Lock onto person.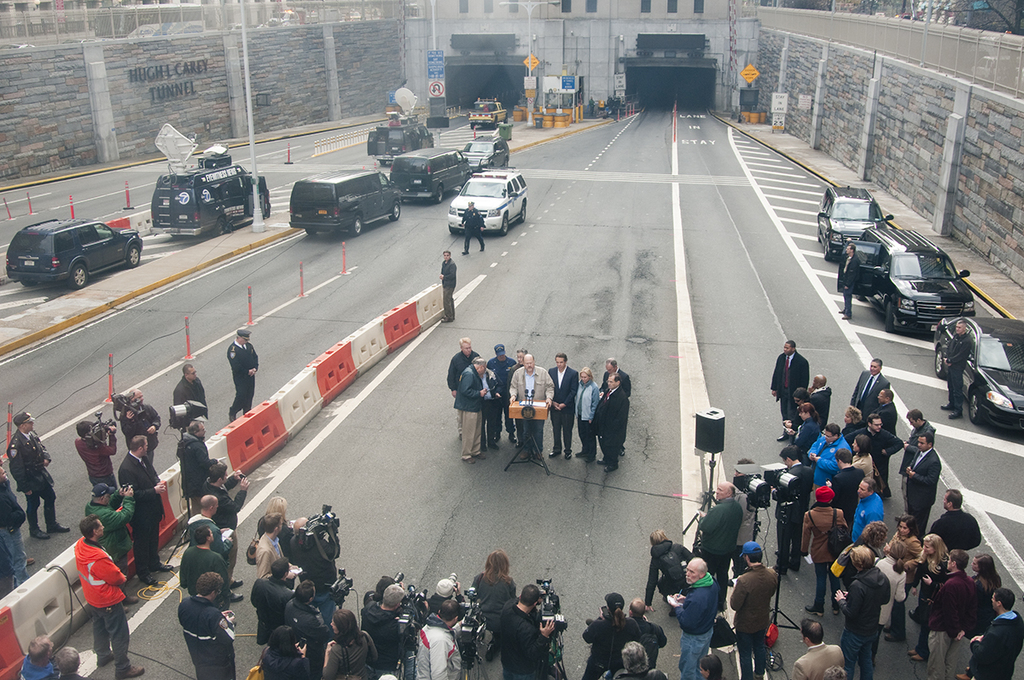
Locked: select_region(602, 357, 631, 458).
